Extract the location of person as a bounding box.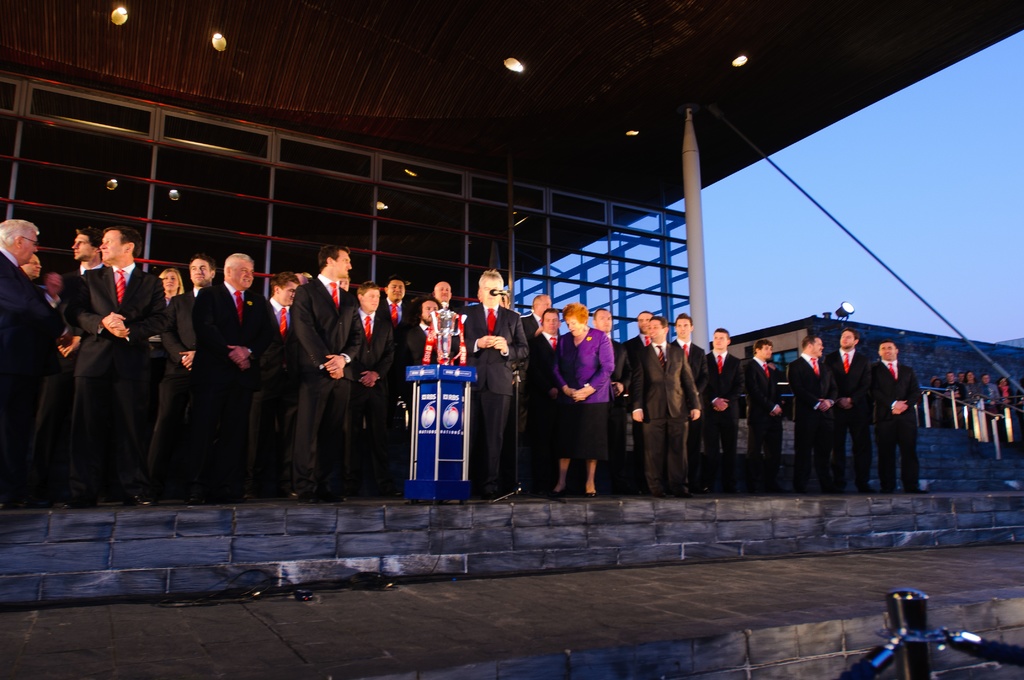
691/334/743/490.
